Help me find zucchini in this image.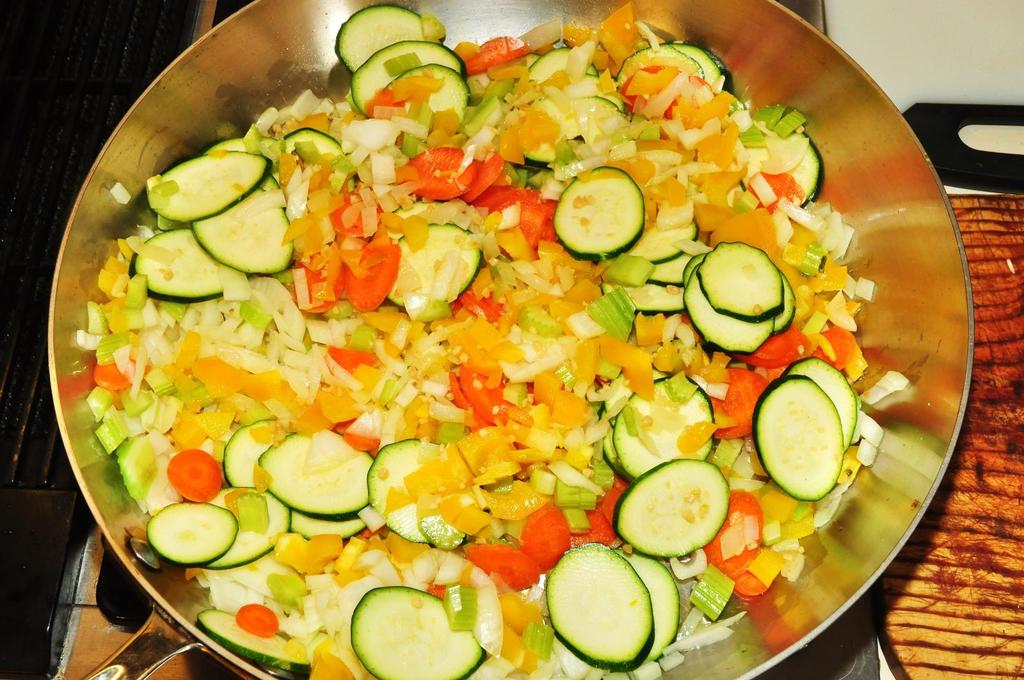
Found it: left=384, top=219, right=481, bottom=313.
